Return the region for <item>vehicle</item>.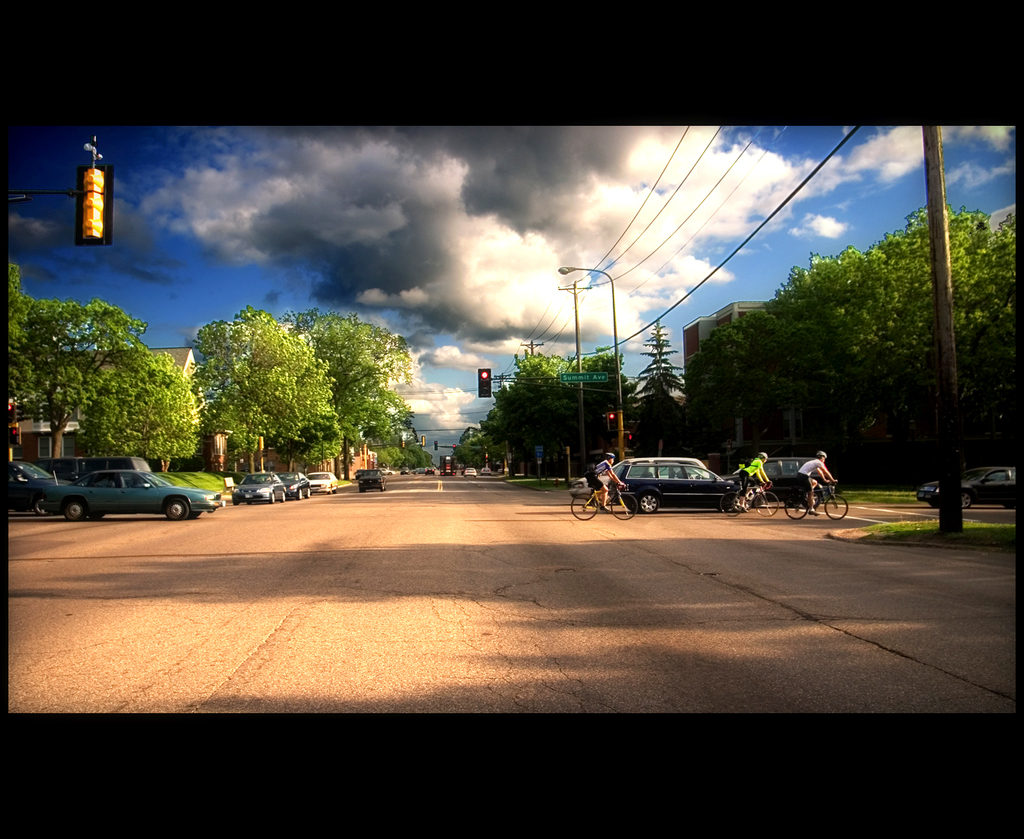
crop(400, 466, 408, 476).
